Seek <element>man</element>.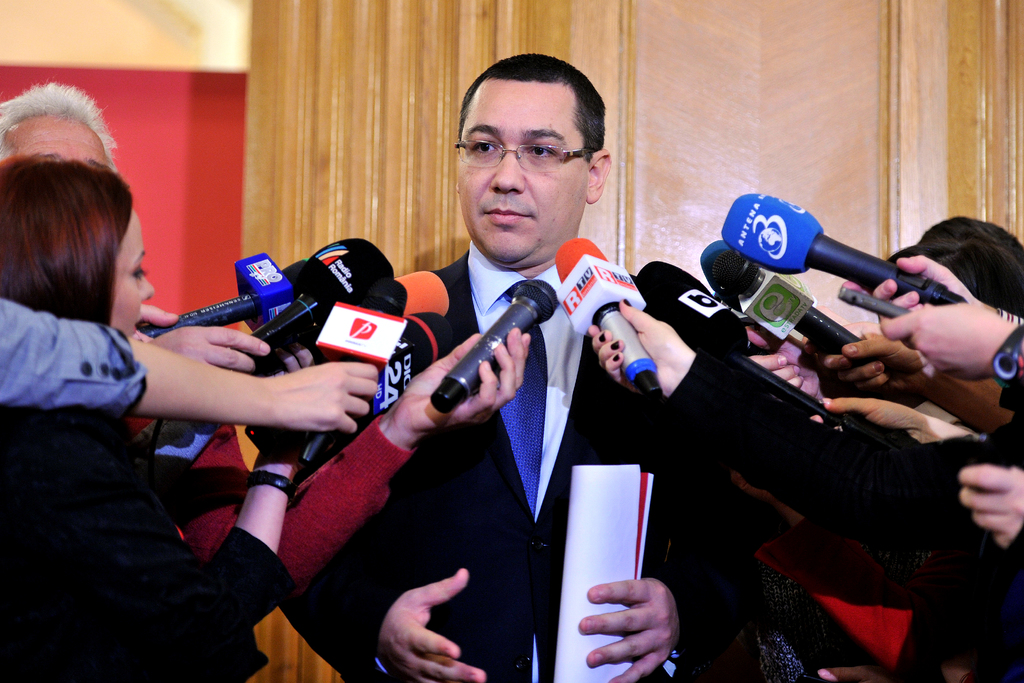
l=0, t=72, r=130, b=183.
